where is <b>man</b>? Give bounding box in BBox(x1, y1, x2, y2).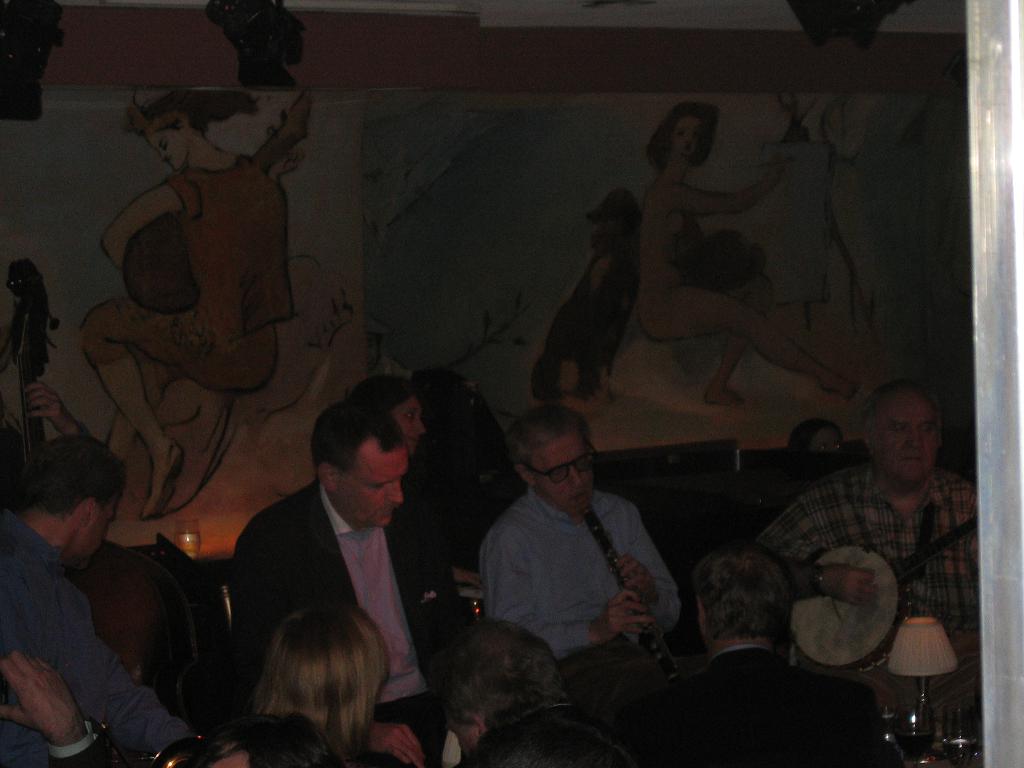
BBox(748, 380, 976, 717).
